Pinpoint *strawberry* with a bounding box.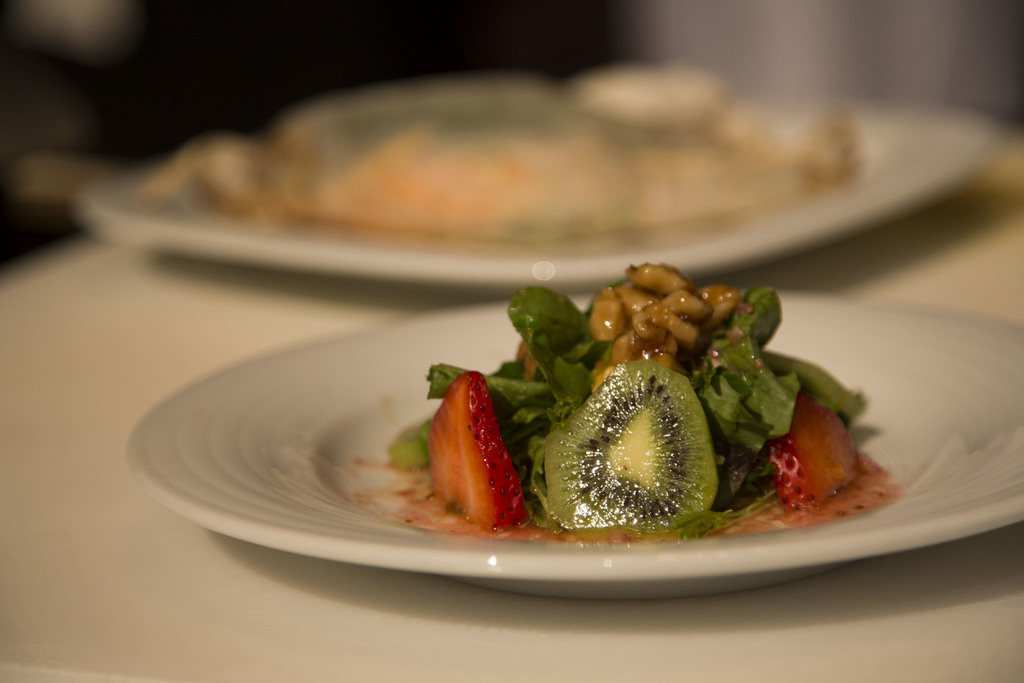
x1=427 y1=366 x2=531 y2=536.
